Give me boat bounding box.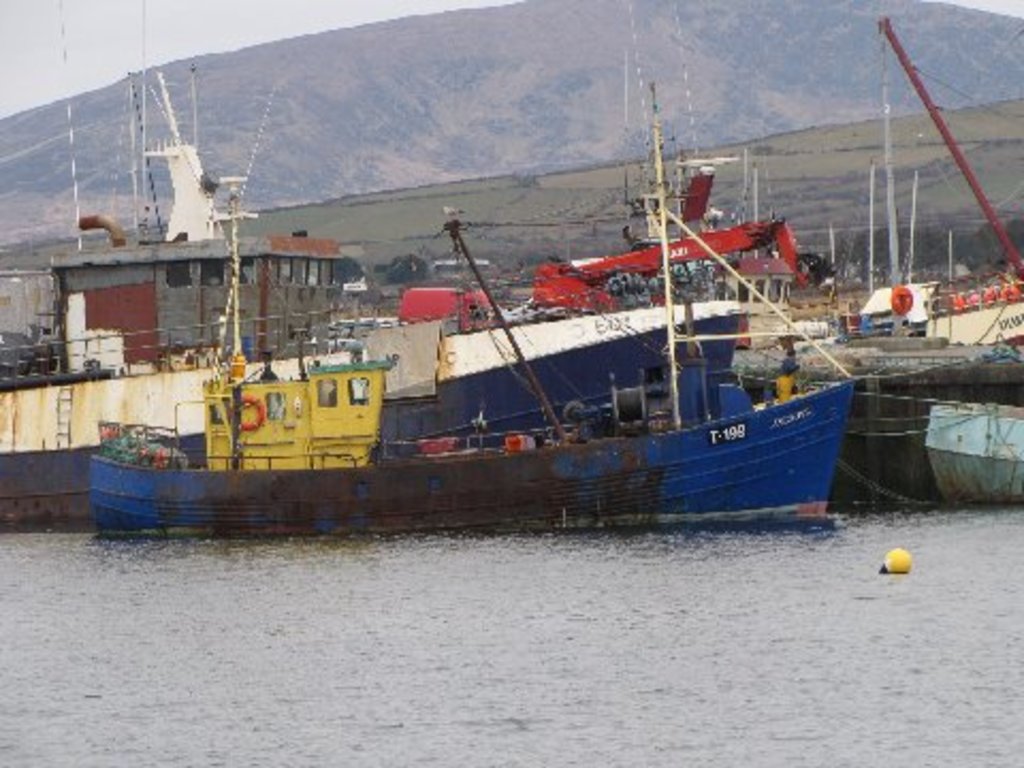
0 70 442 523.
